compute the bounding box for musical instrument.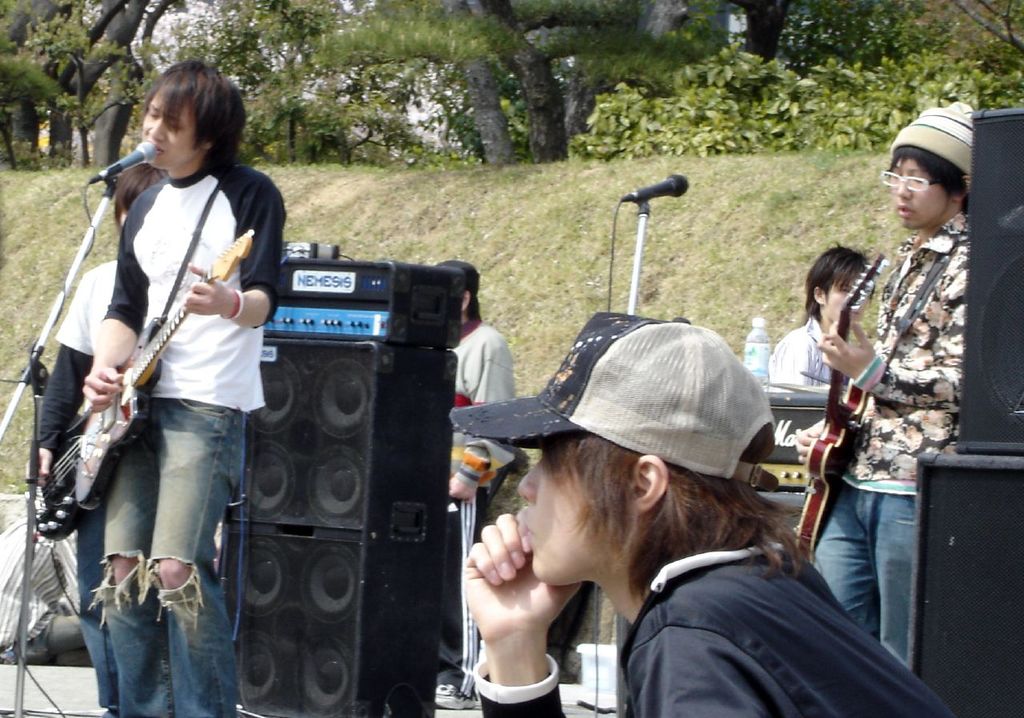
region(17, 224, 258, 555).
